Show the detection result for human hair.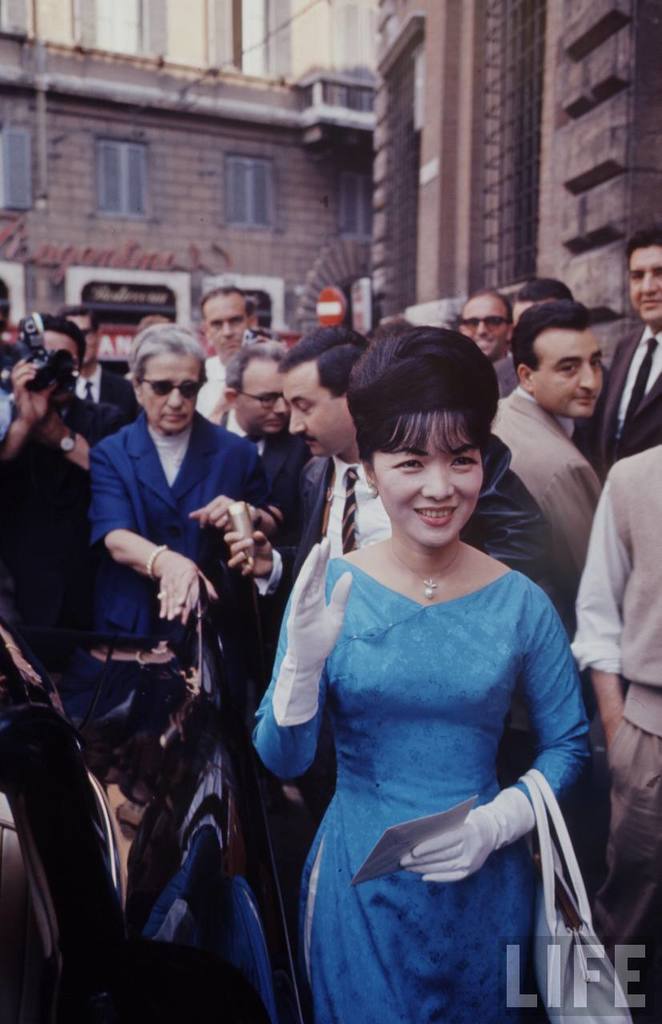
bbox=[279, 328, 375, 455].
